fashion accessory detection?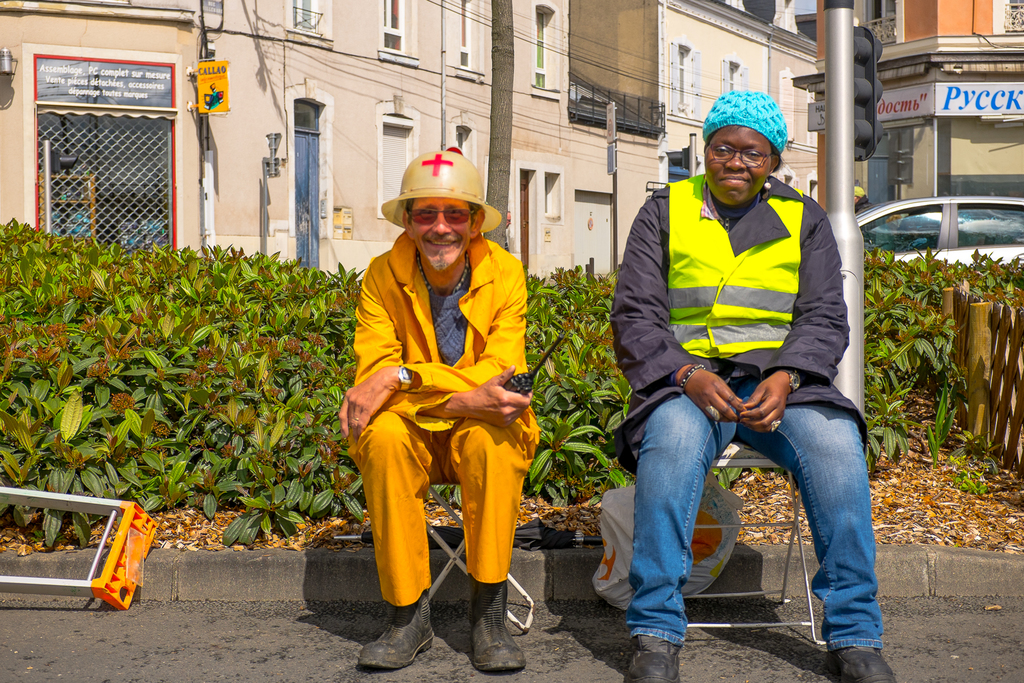
rect(417, 254, 468, 296)
